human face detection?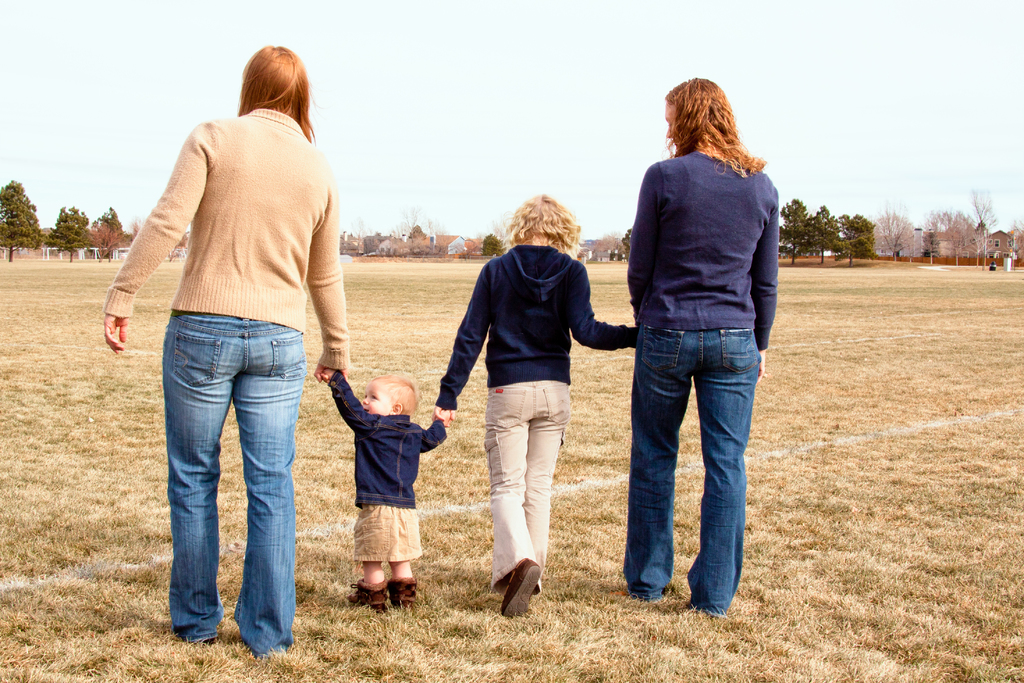
Rect(360, 378, 395, 415)
